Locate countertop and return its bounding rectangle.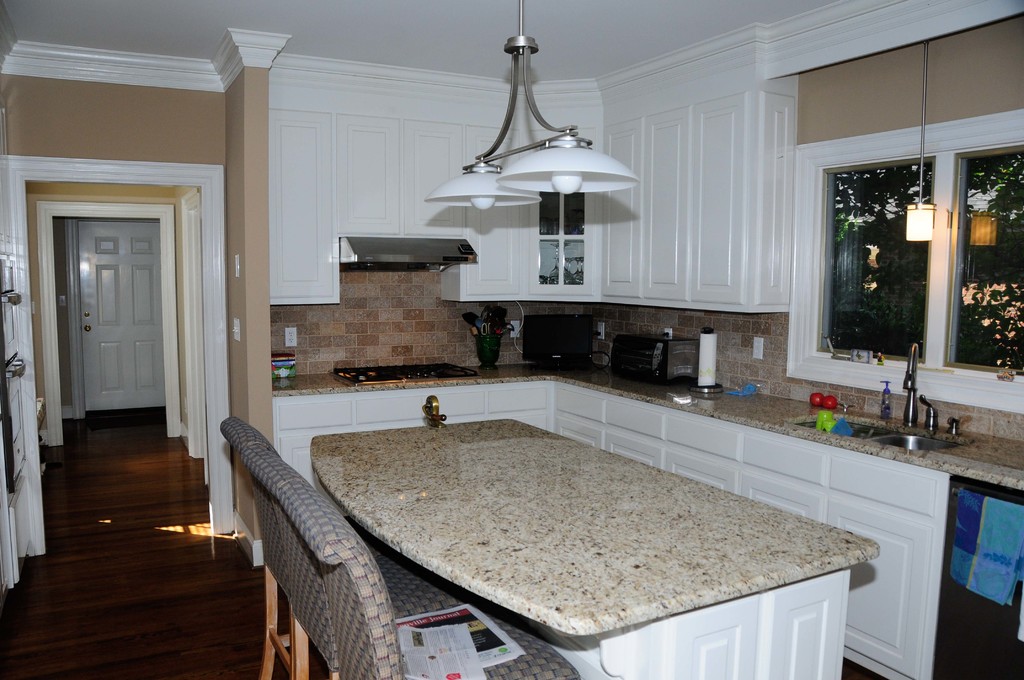
pyautogui.locateOnScreen(271, 358, 1023, 490).
